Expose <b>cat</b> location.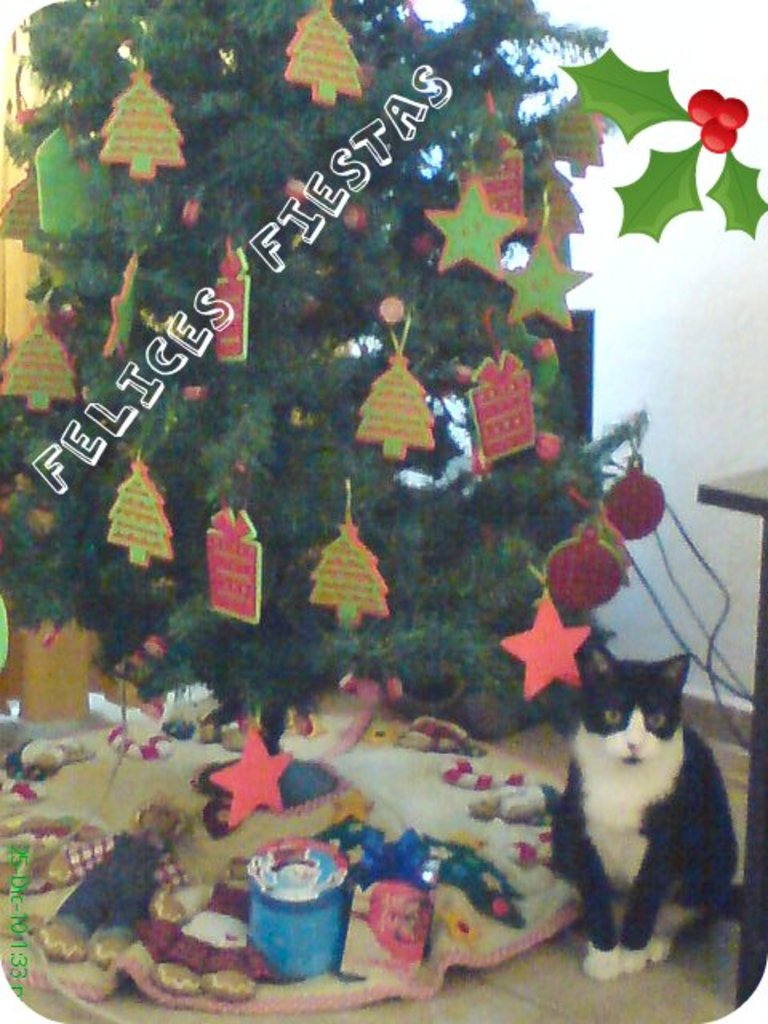
Exposed at box=[536, 650, 739, 982].
